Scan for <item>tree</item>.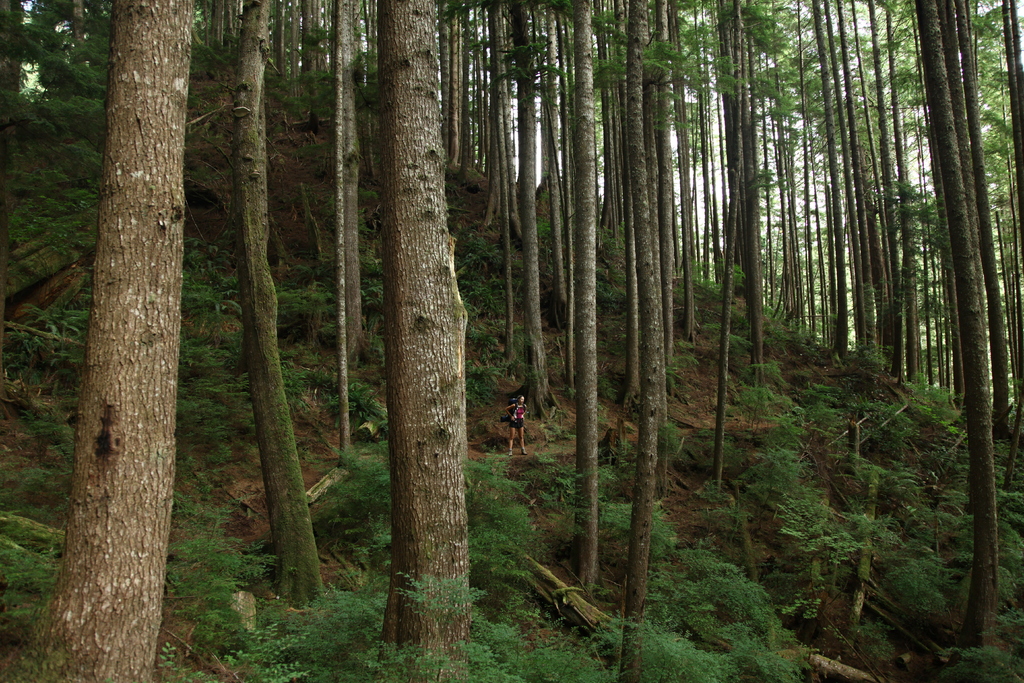
Scan result: (left=799, top=0, right=897, bottom=373).
